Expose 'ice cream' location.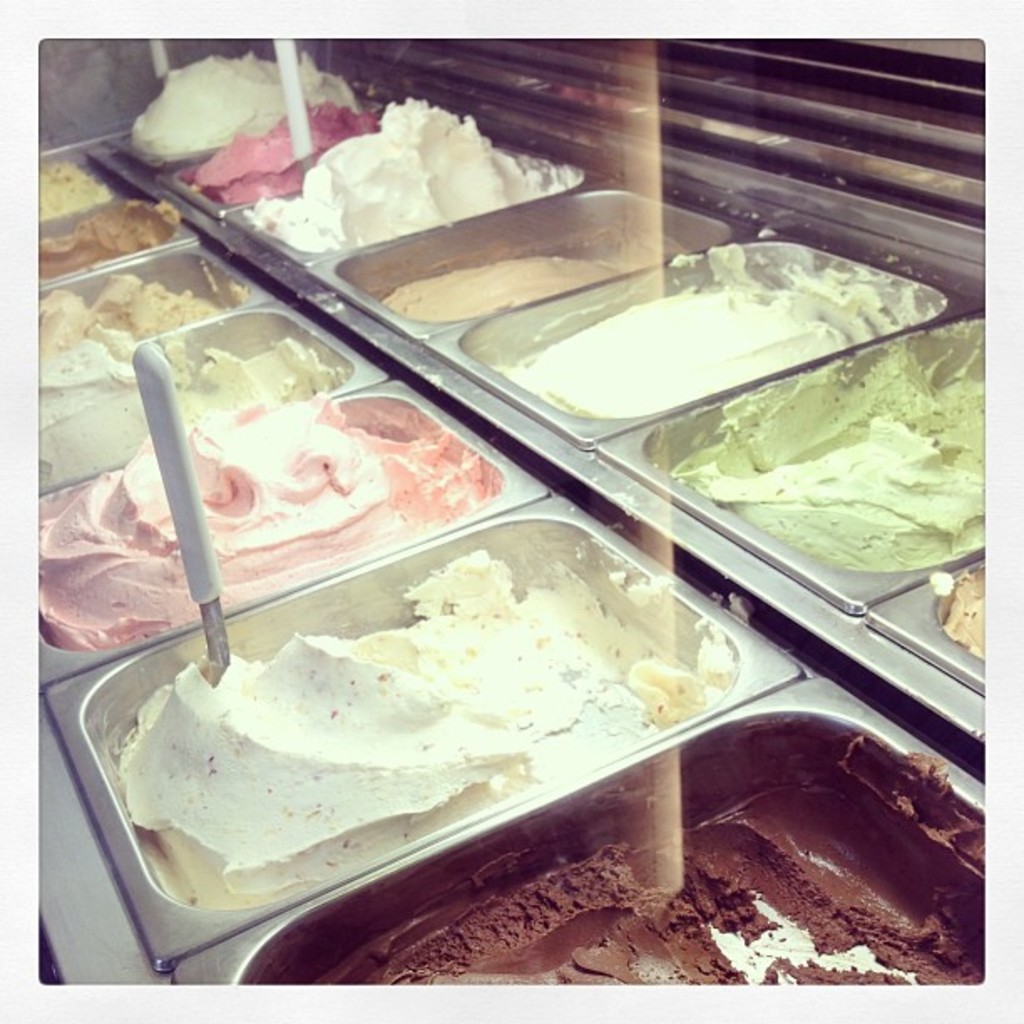
Exposed at (477, 236, 949, 408).
